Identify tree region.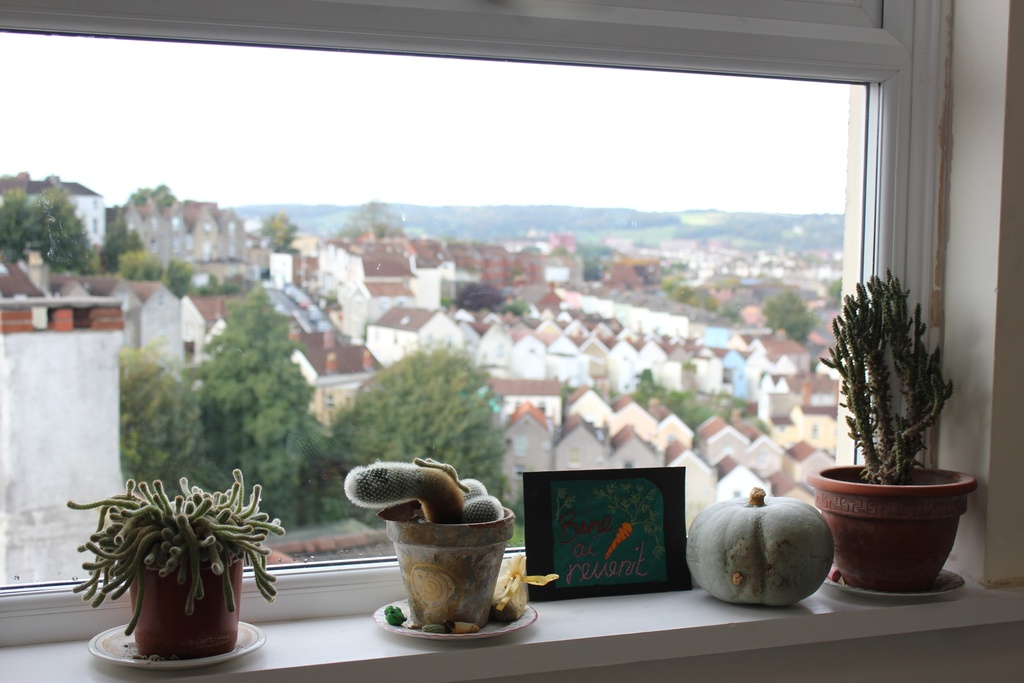
Region: 321, 335, 520, 519.
